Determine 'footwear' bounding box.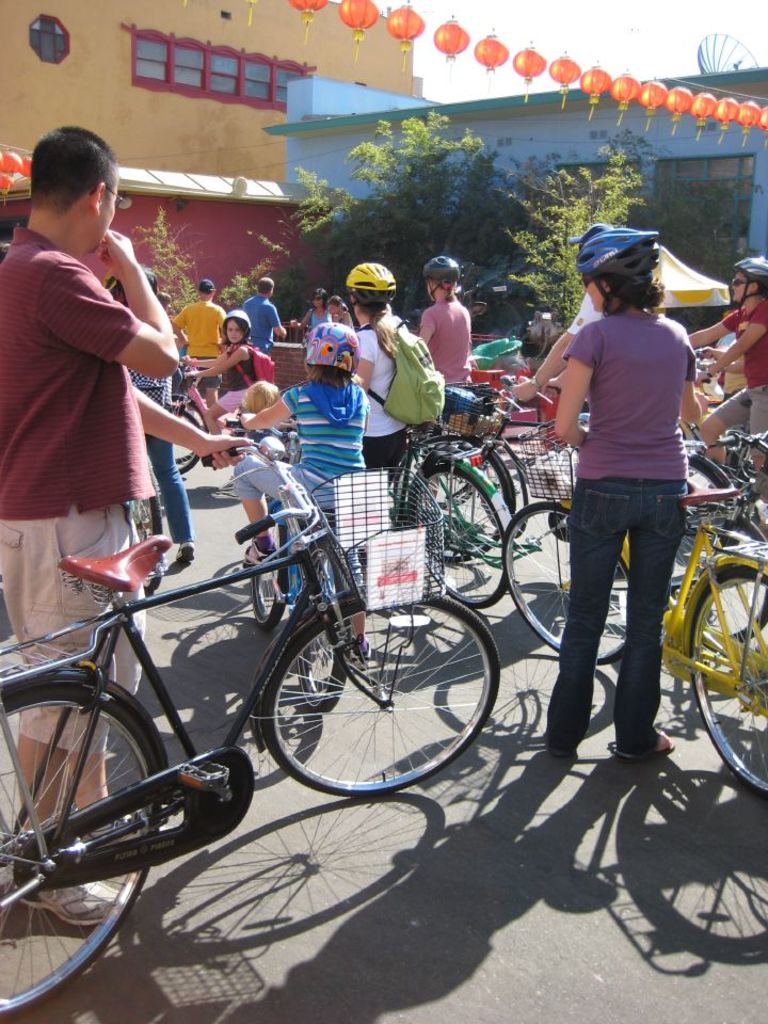
Determined: Rect(608, 726, 670, 764).
